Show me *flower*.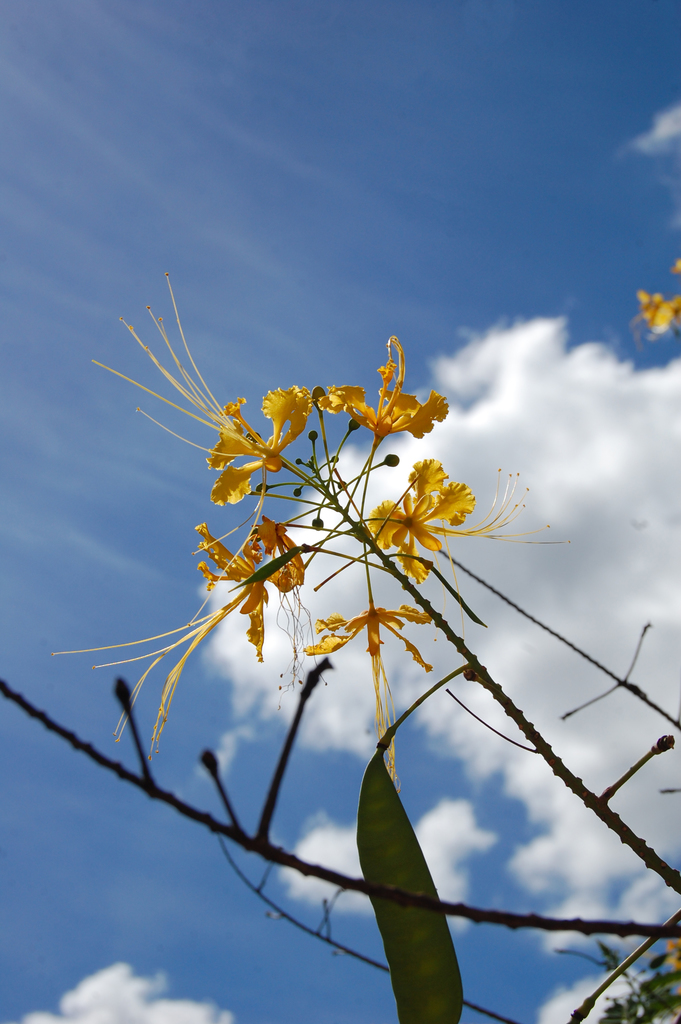
*flower* is here: pyautogui.locateOnScreen(365, 455, 568, 586).
